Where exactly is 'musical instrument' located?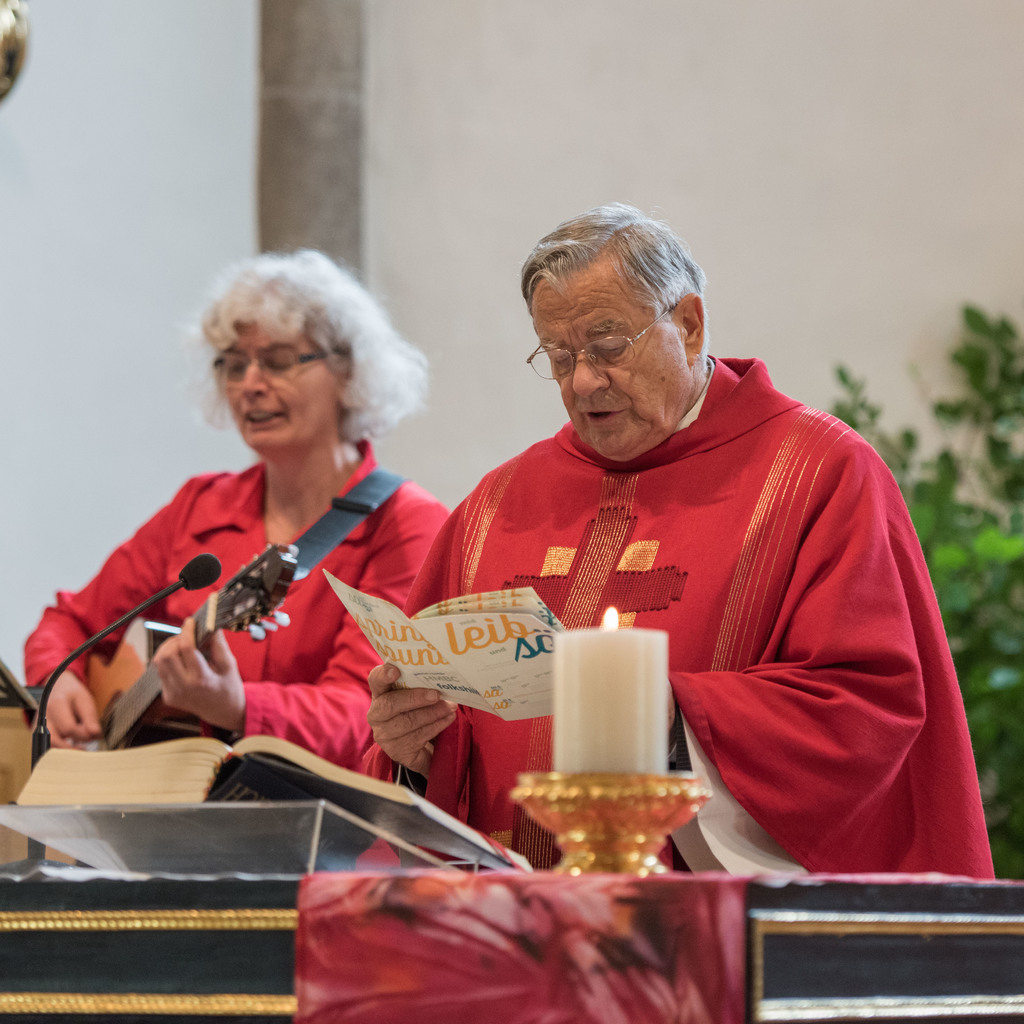
Its bounding box is [x1=42, y1=452, x2=407, y2=750].
